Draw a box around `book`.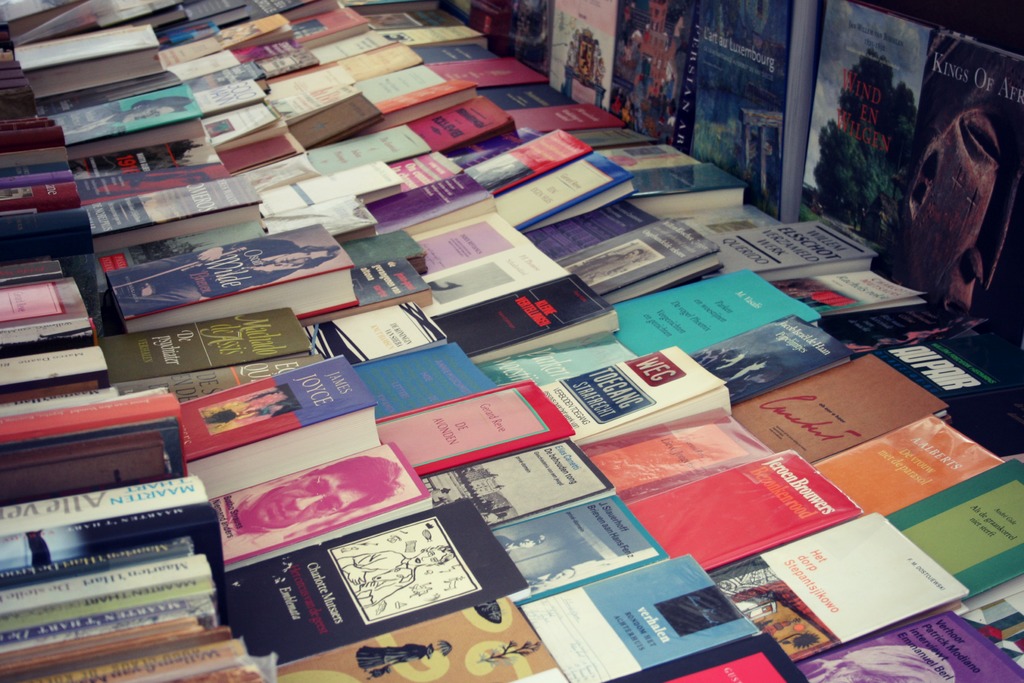
locate(759, 535, 964, 650).
